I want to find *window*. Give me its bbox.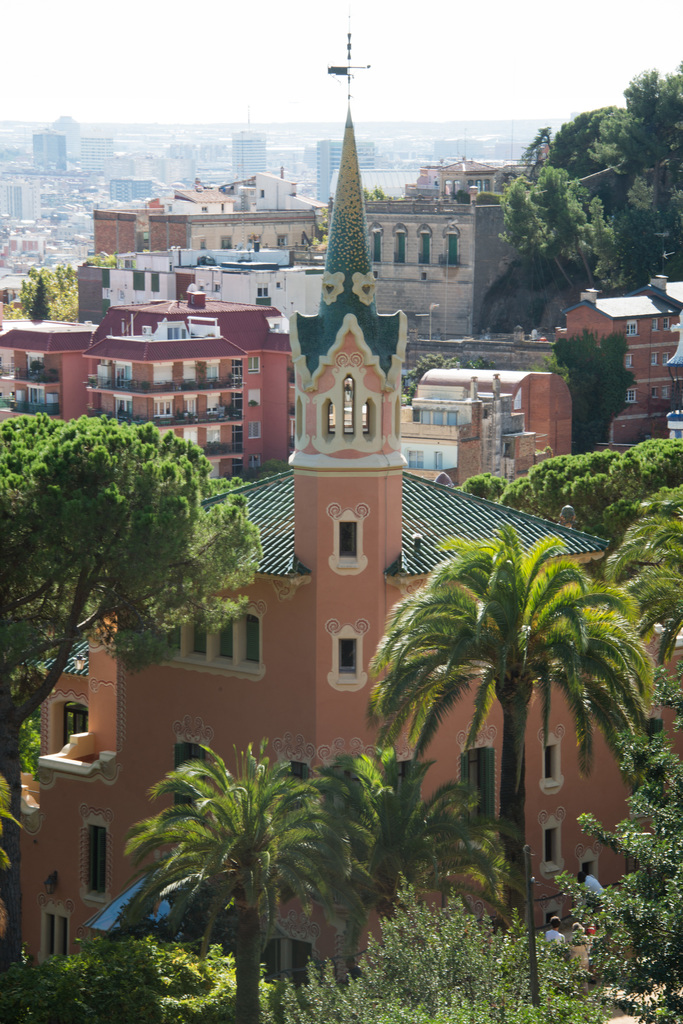
[left=417, top=225, right=433, bottom=267].
